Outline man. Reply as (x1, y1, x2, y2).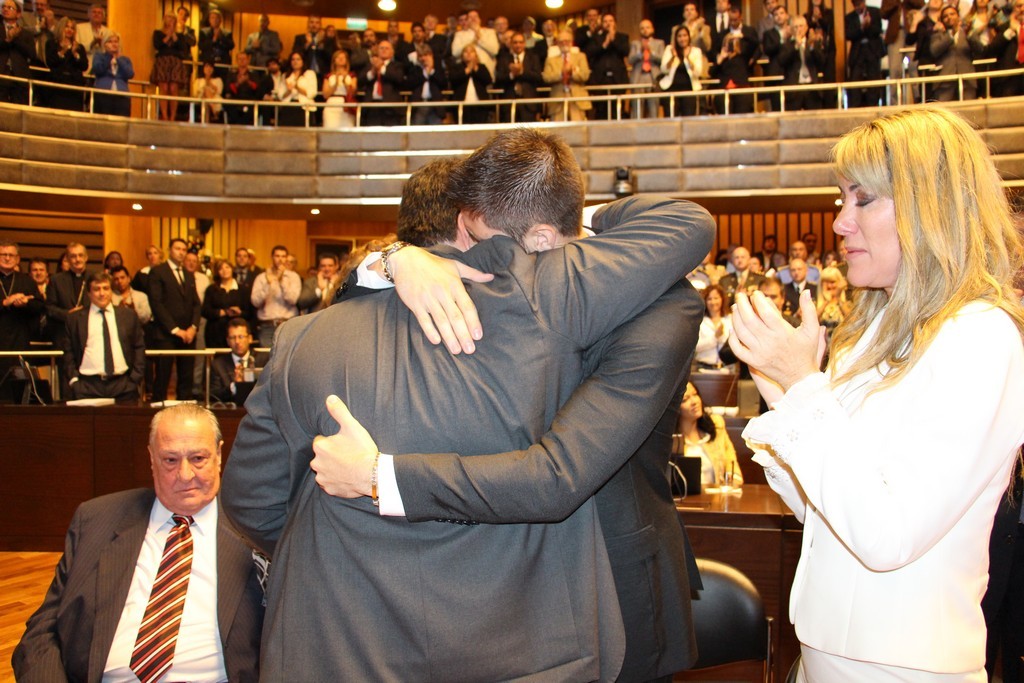
(715, 242, 765, 307).
